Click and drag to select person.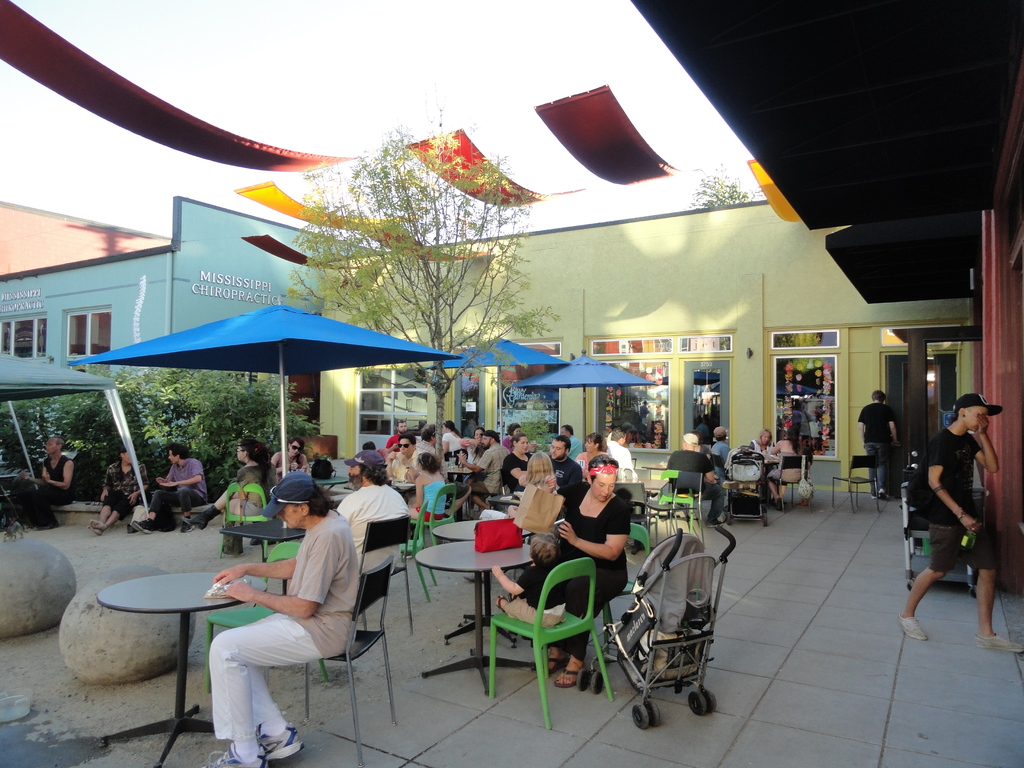
Selection: rect(416, 424, 454, 476).
